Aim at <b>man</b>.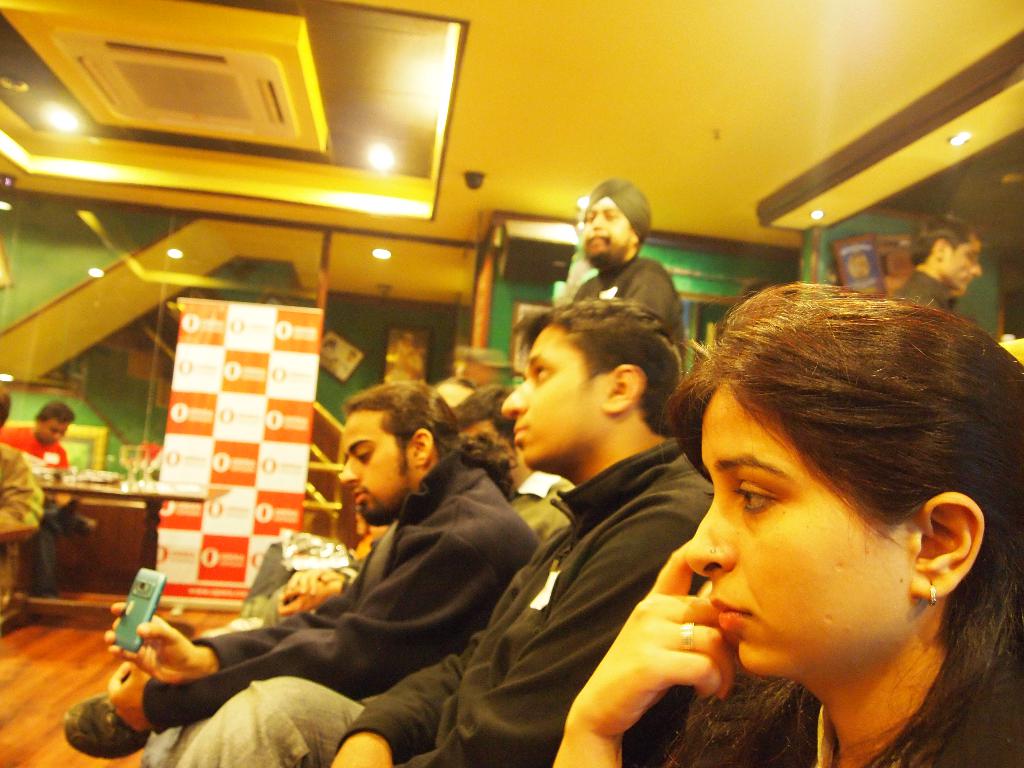
Aimed at {"left": 568, "top": 177, "right": 695, "bottom": 362}.
